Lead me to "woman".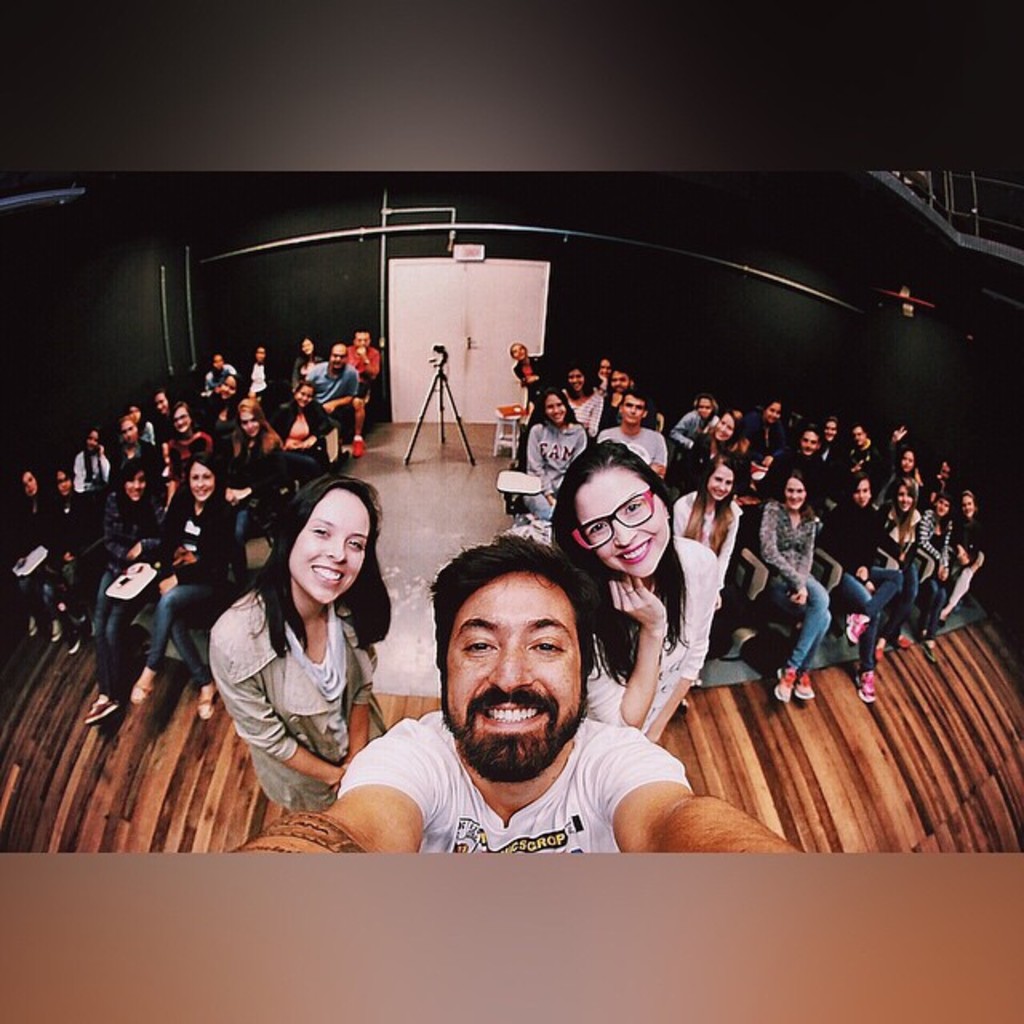
Lead to l=693, t=413, r=755, b=486.
